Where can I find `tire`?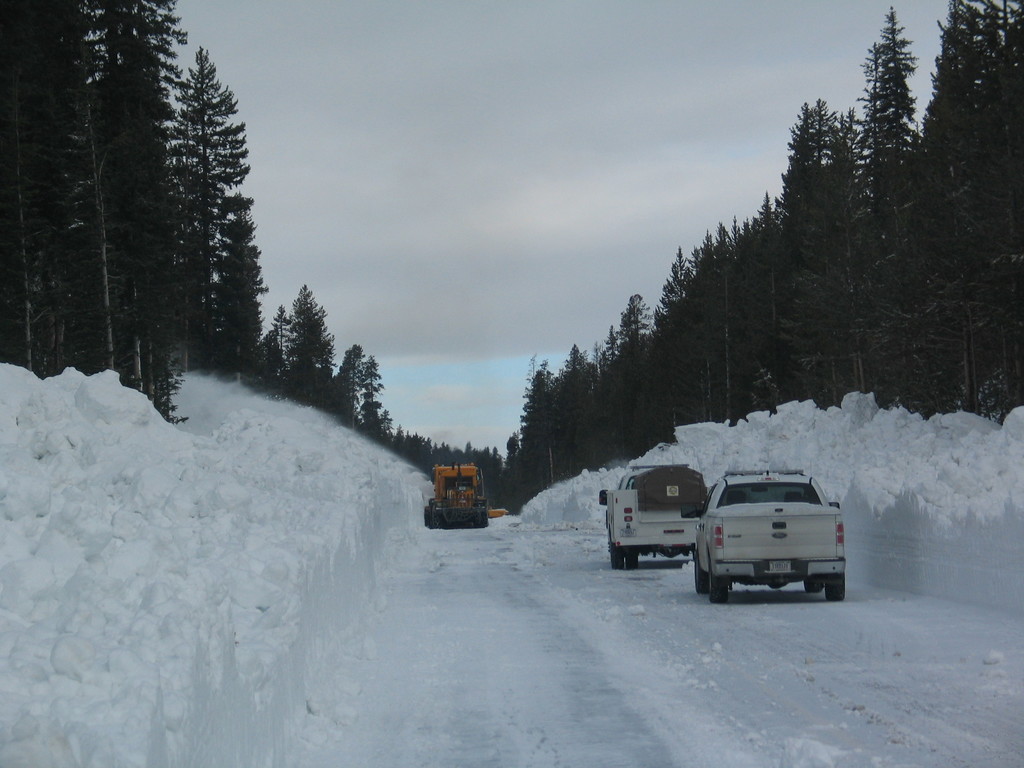
You can find it at [left=695, top=558, right=706, bottom=590].
